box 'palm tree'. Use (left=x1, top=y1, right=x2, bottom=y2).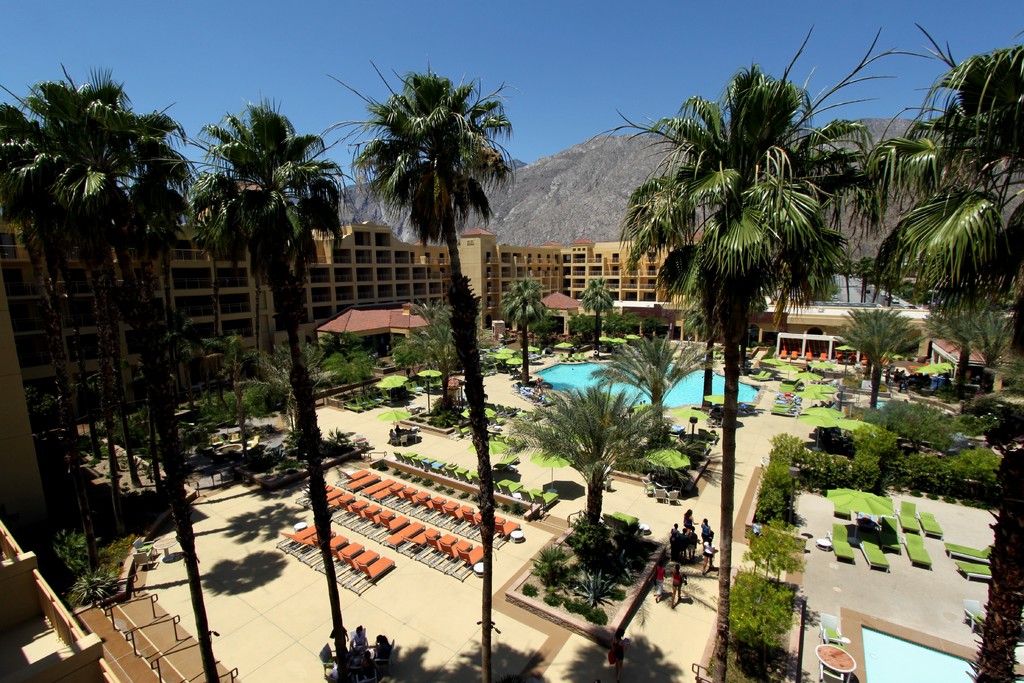
(left=515, top=375, right=658, bottom=561).
